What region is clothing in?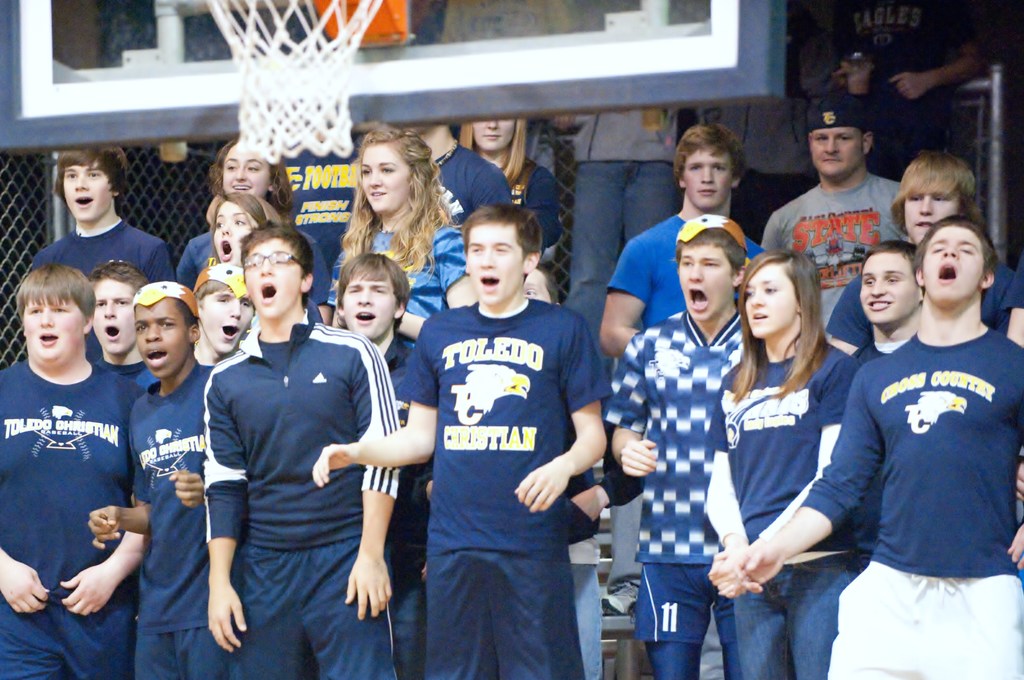
(left=2, top=596, right=132, bottom=677).
